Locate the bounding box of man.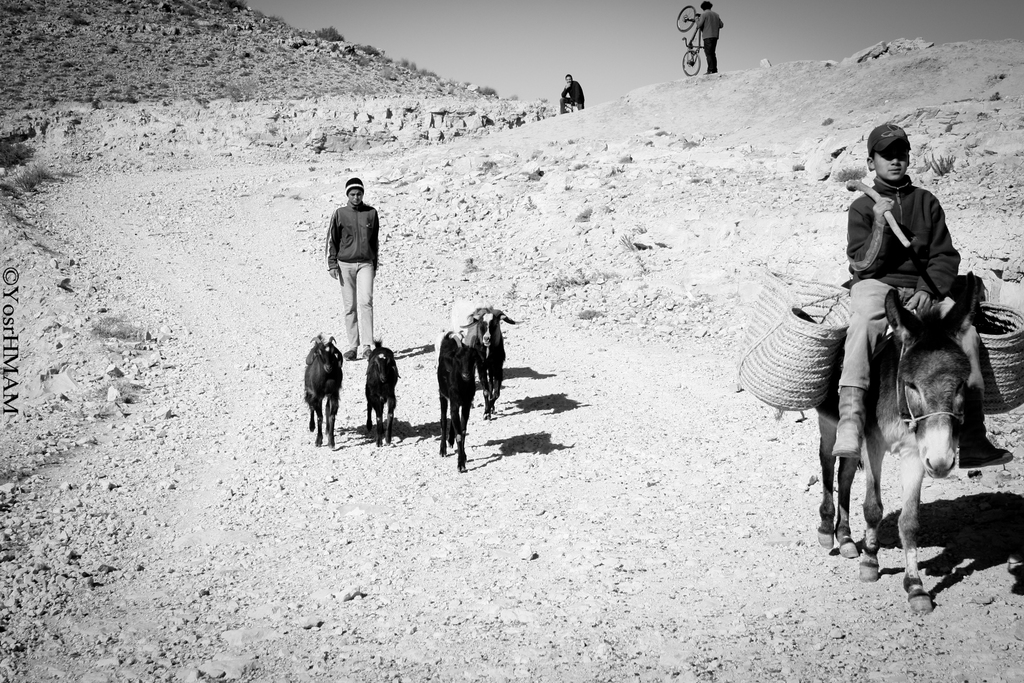
Bounding box: 319,173,390,365.
